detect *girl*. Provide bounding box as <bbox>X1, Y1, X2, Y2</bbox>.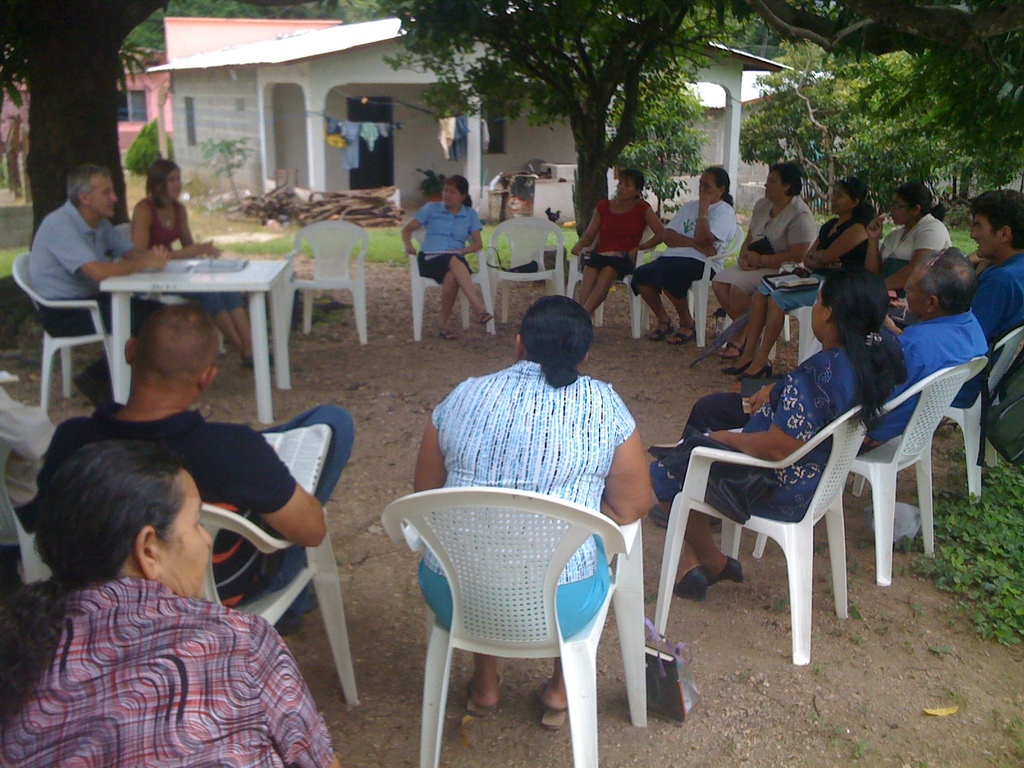
<bbox>723, 181, 872, 378</bbox>.
